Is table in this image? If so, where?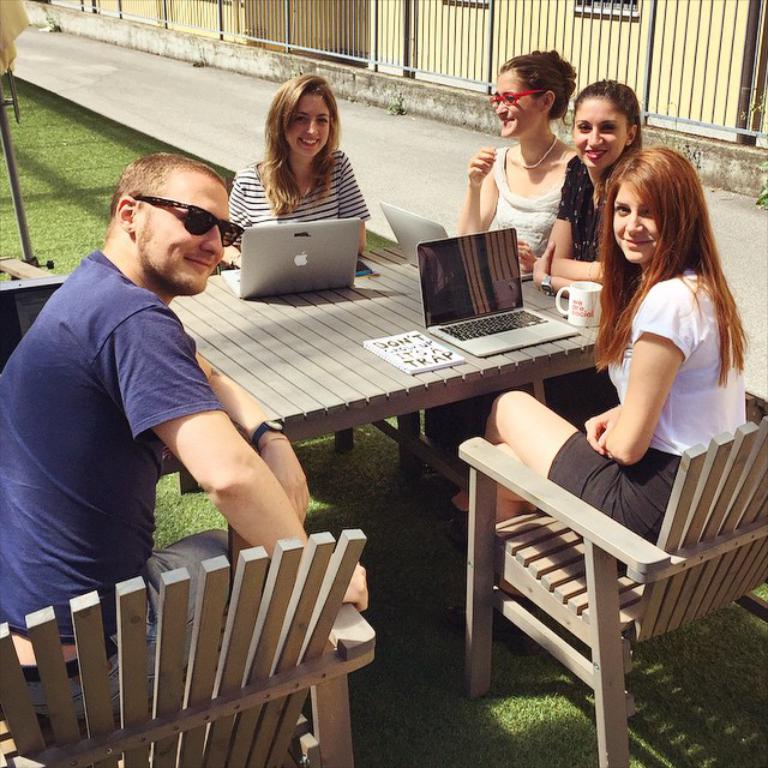
Yes, at BBox(178, 205, 637, 509).
